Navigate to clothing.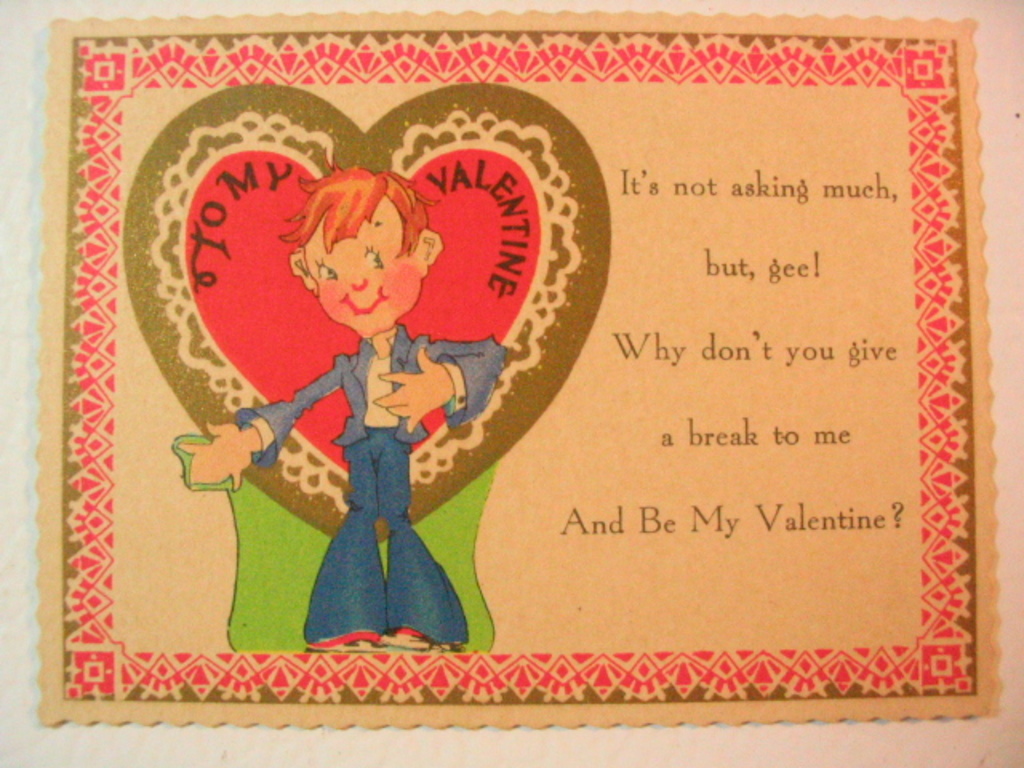
Navigation target: bbox=(230, 325, 504, 650).
